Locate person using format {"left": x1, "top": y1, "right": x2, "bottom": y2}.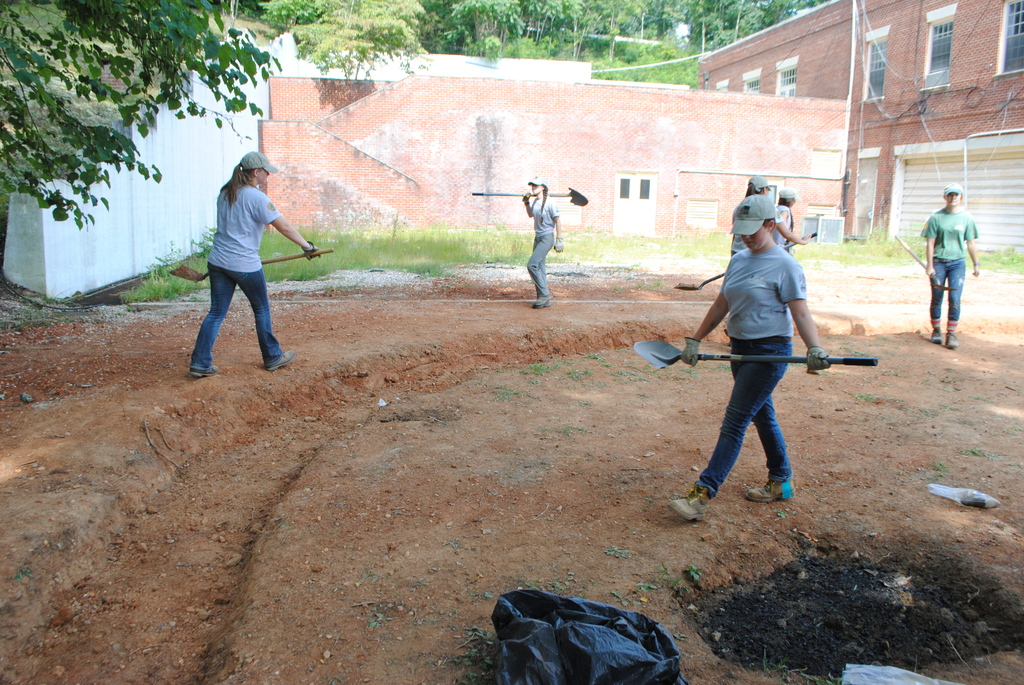
{"left": 767, "top": 181, "right": 806, "bottom": 253}.
